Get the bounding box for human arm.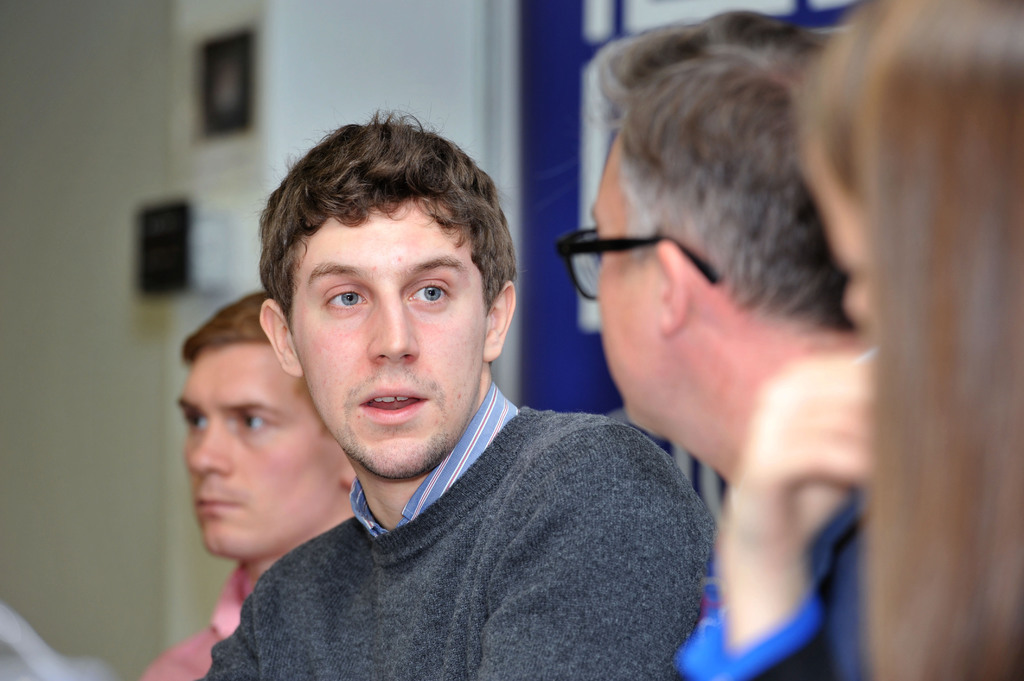
bbox(463, 425, 716, 680).
